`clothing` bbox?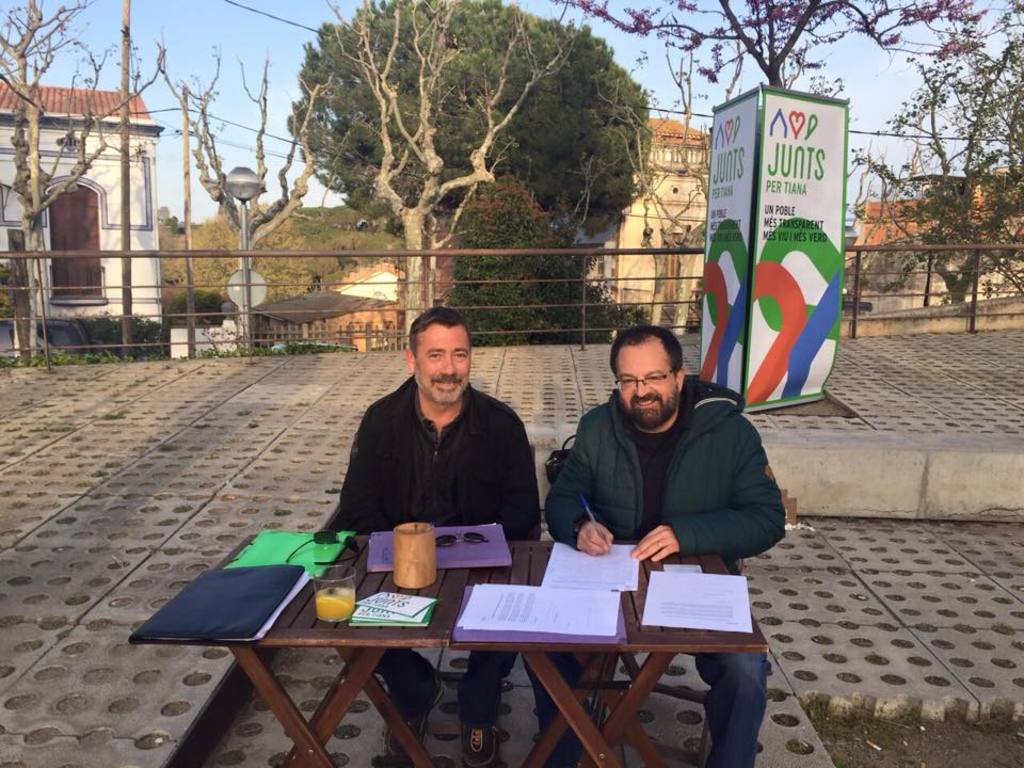
334,370,545,733
